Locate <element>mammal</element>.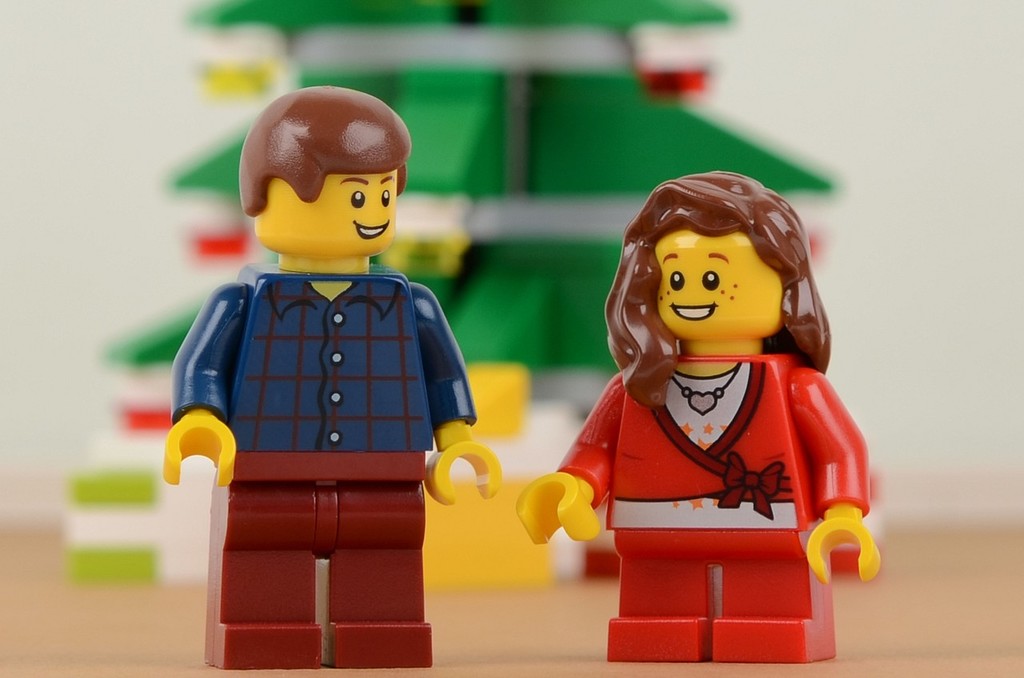
Bounding box: BBox(159, 81, 502, 669).
